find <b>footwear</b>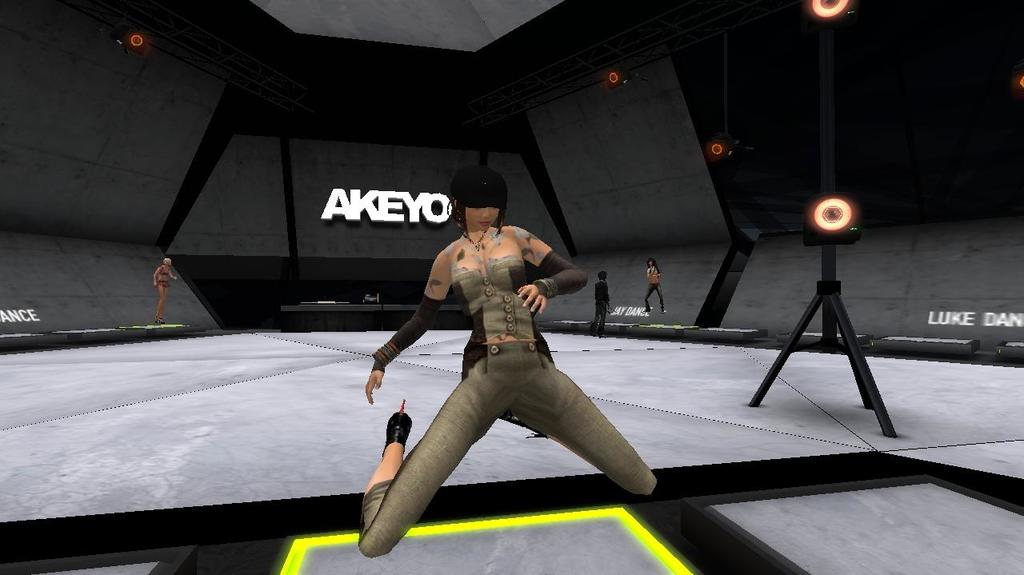
select_region(387, 407, 413, 446)
